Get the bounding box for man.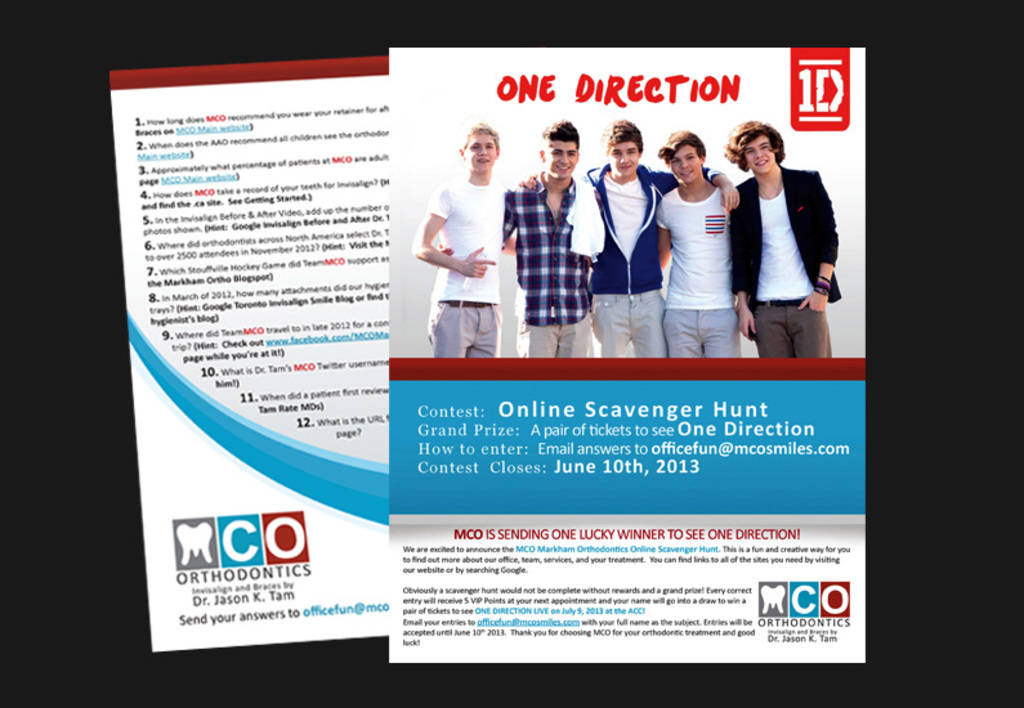
left=519, top=112, right=744, bottom=359.
